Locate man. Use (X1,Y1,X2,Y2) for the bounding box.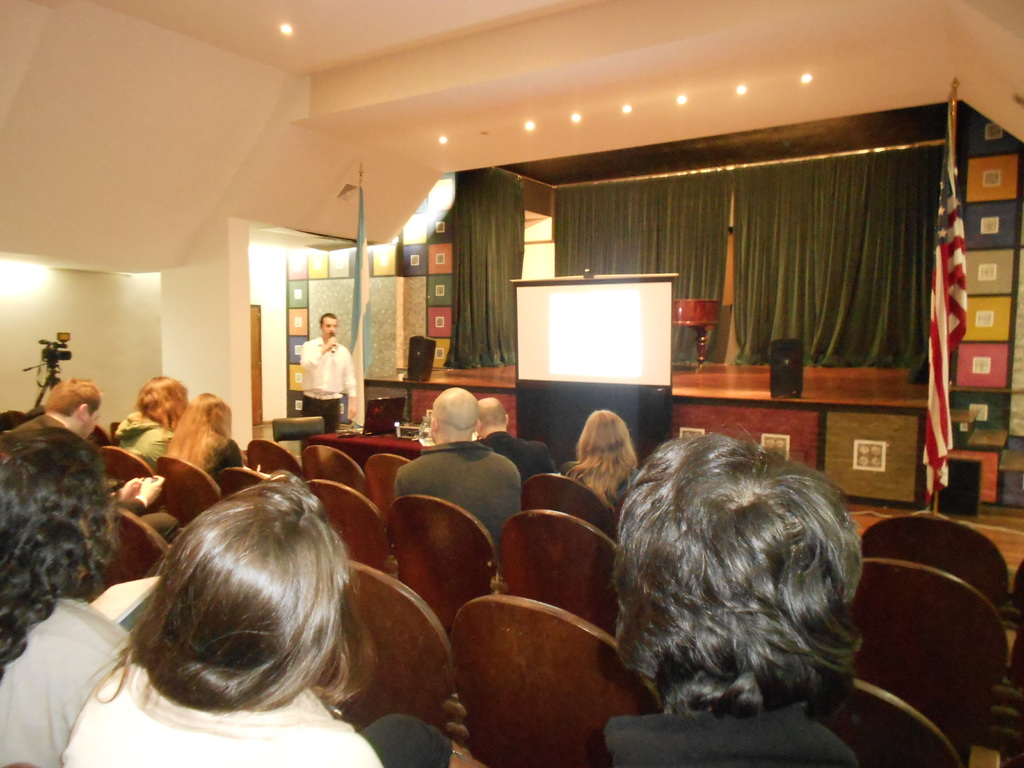
(605,431,881,767).
